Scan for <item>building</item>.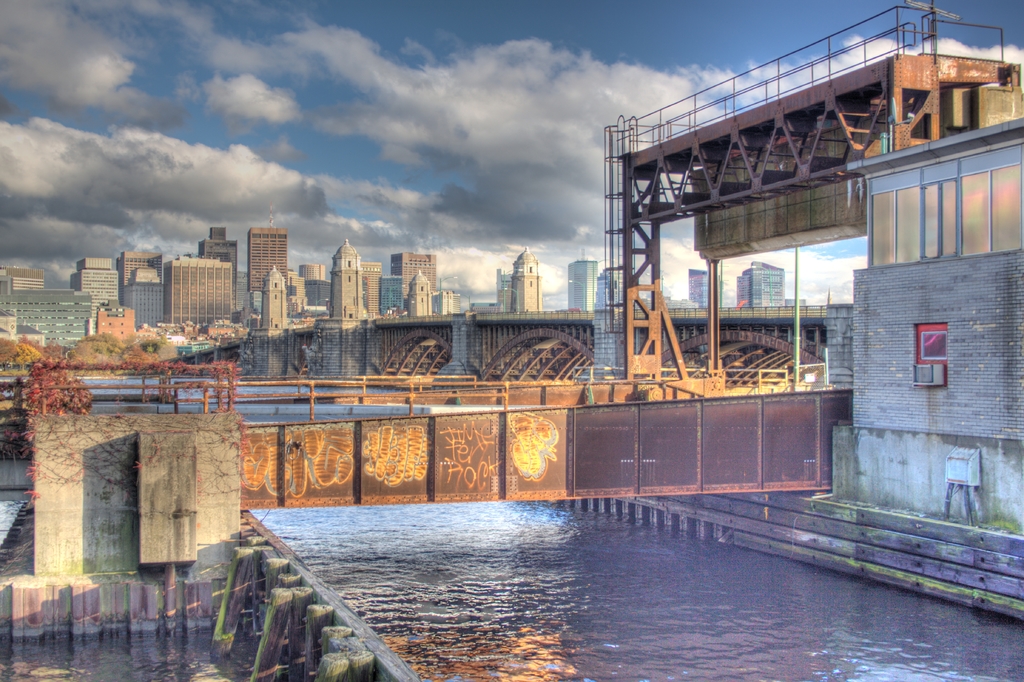
Scan result: bbox=(325, 236, 365, 327).
